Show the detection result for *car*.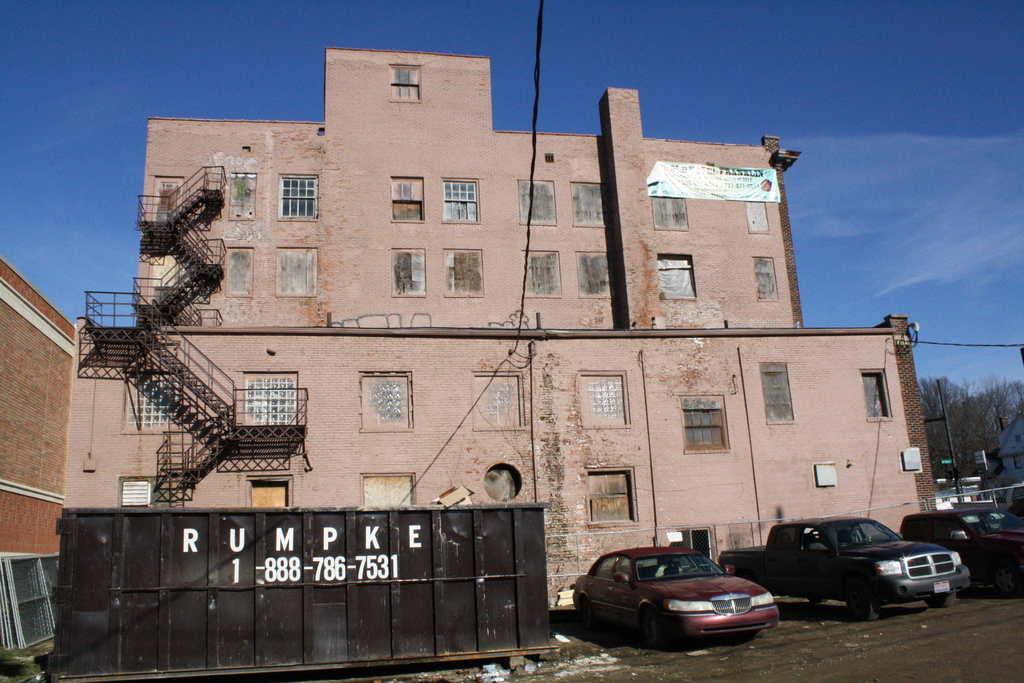
573 548 791 654.
